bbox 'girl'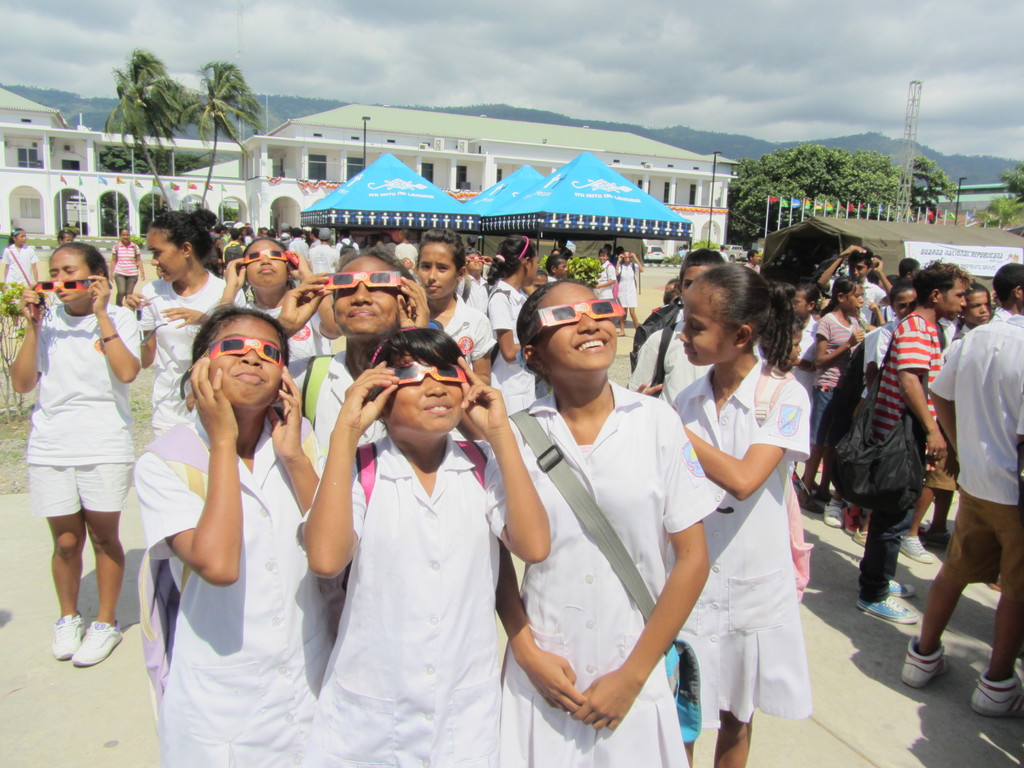
[805,278,870,506]
